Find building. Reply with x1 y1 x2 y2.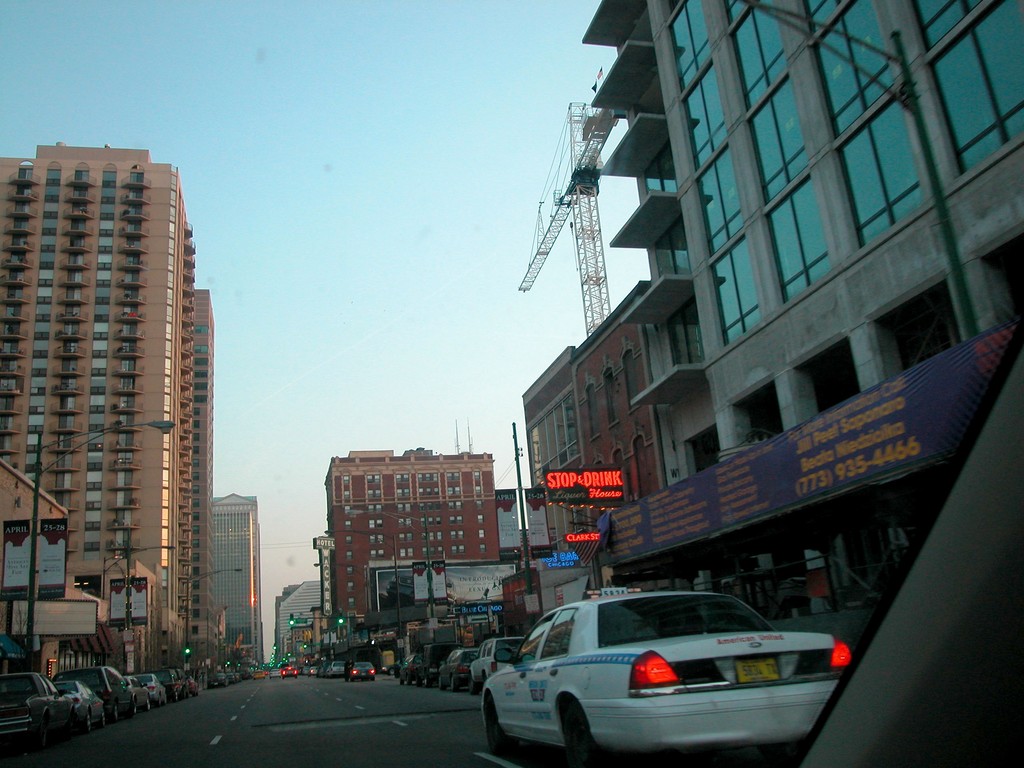
0 145 223 679.
